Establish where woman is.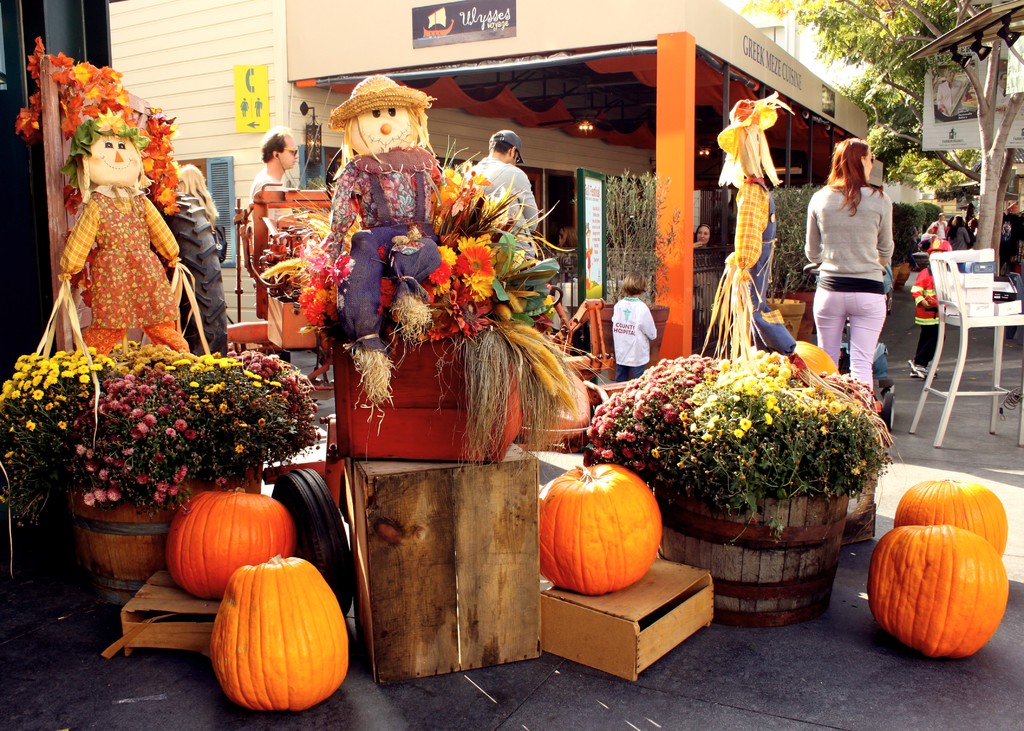
Established at (806, 139, 913, 390).
